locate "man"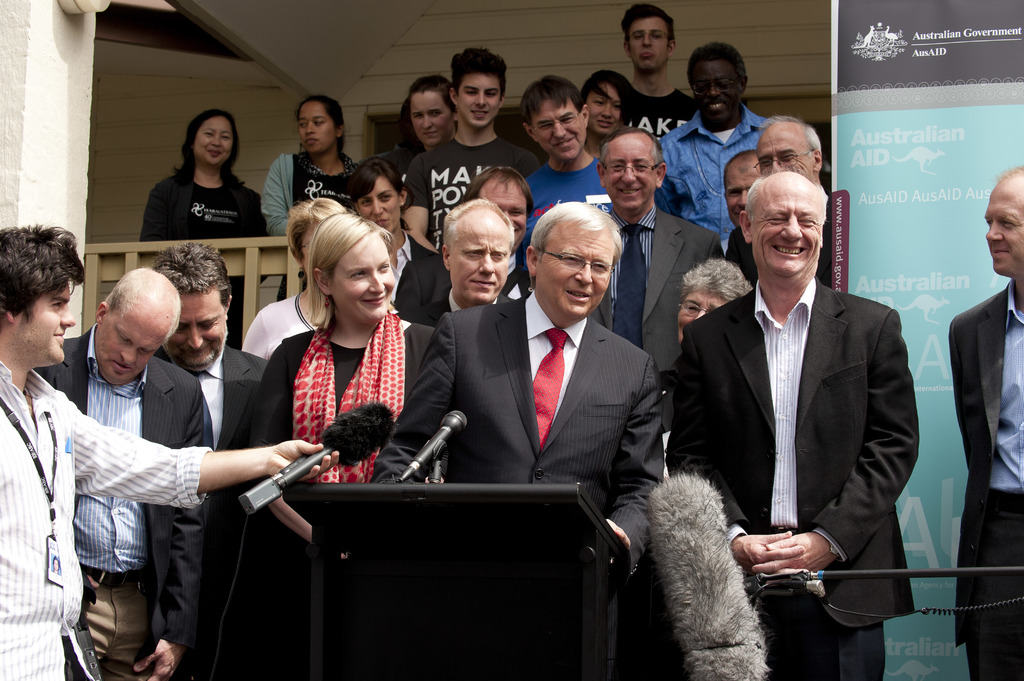
<region>625, 121, 922, 675</region>
